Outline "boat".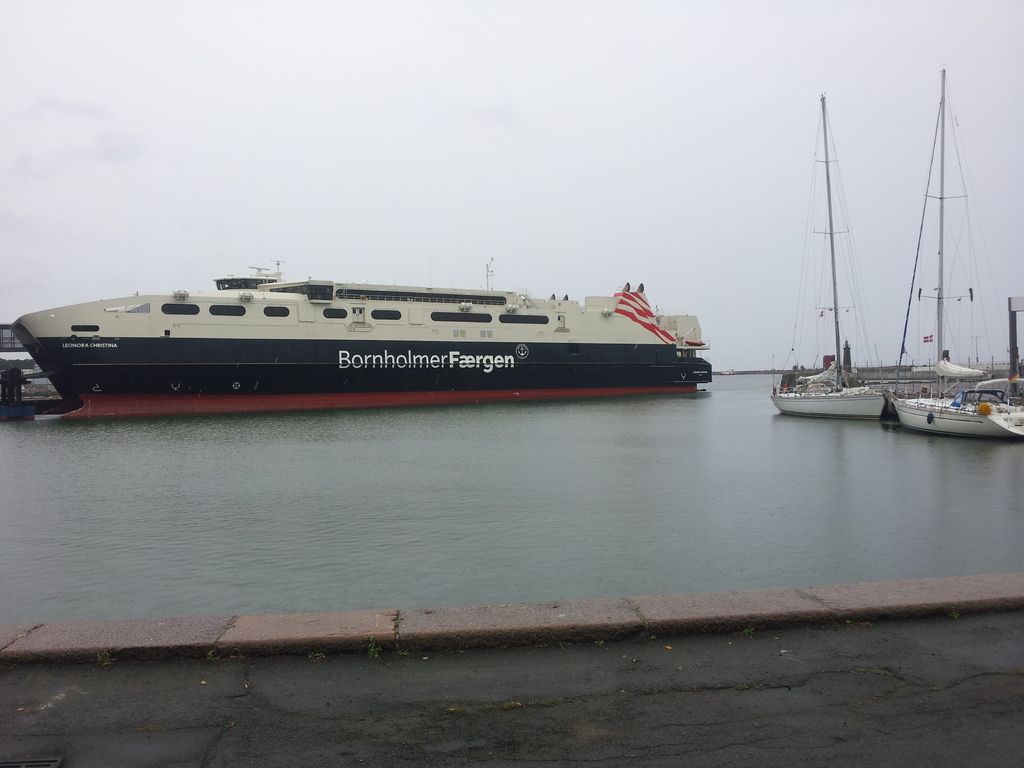
Outline: bbox=(769, 88, 892, 417).
